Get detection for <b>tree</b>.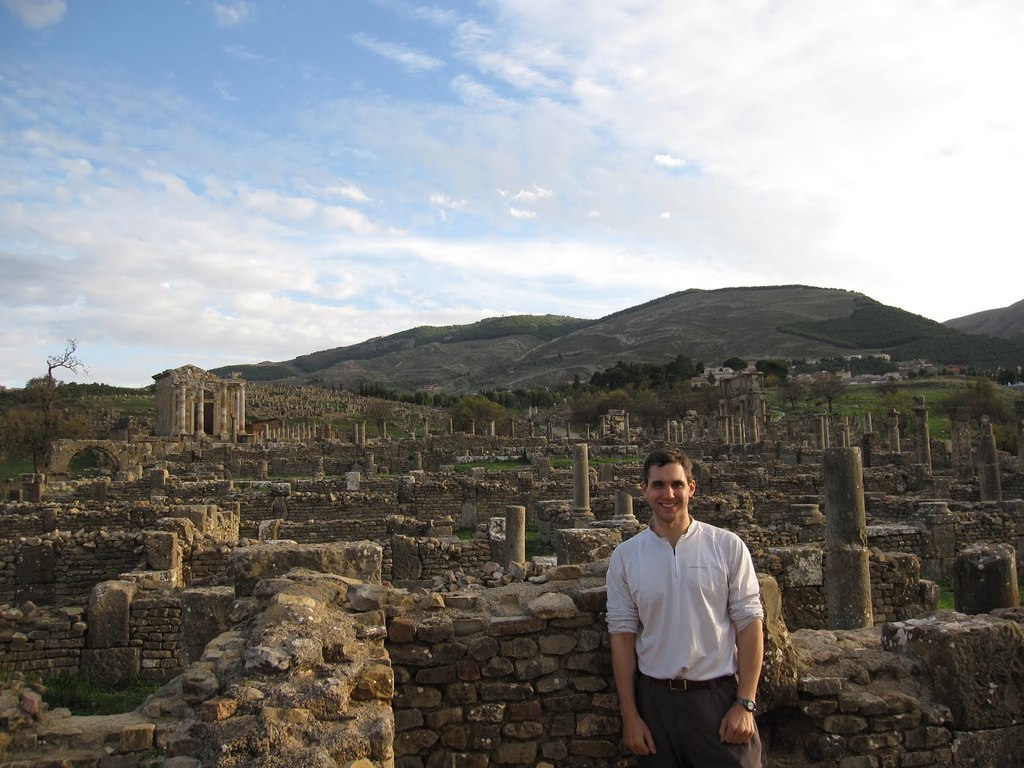
Detection: region(822, 379, 843, 409).
